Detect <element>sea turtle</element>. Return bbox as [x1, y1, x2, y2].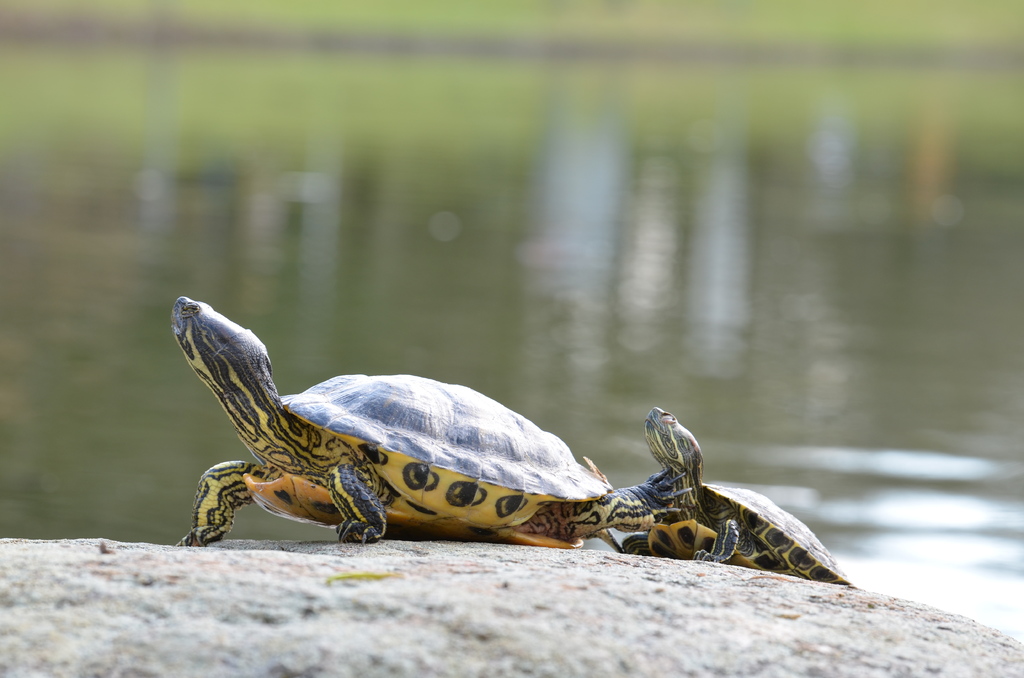
[168, 295, 692, 549].
